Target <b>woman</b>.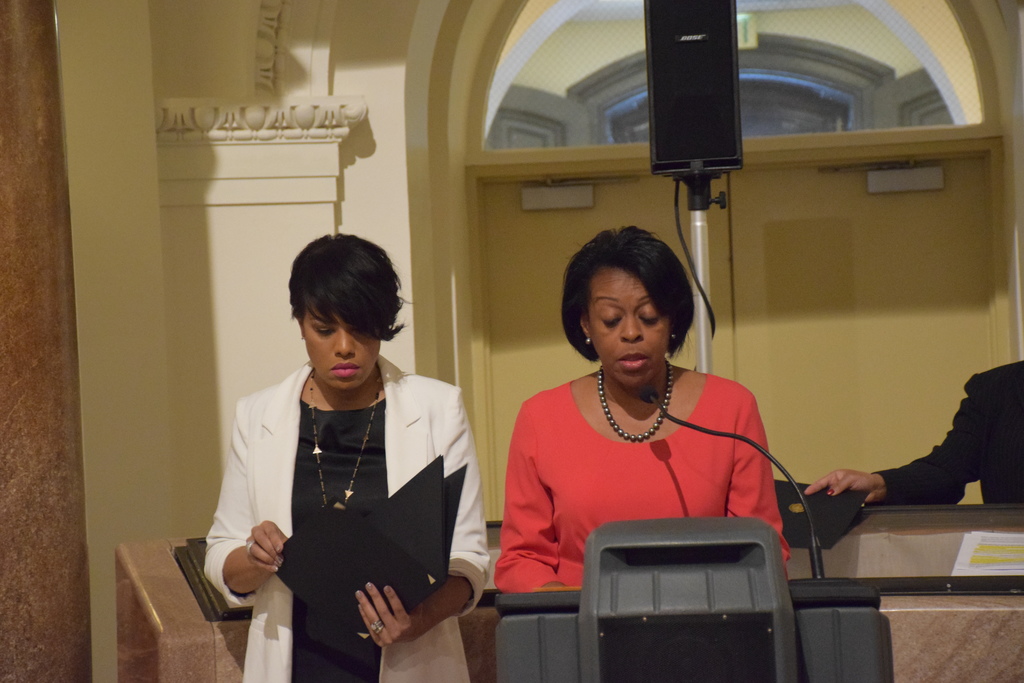
Target region: <region>504, 226, 799, 638</region>.
